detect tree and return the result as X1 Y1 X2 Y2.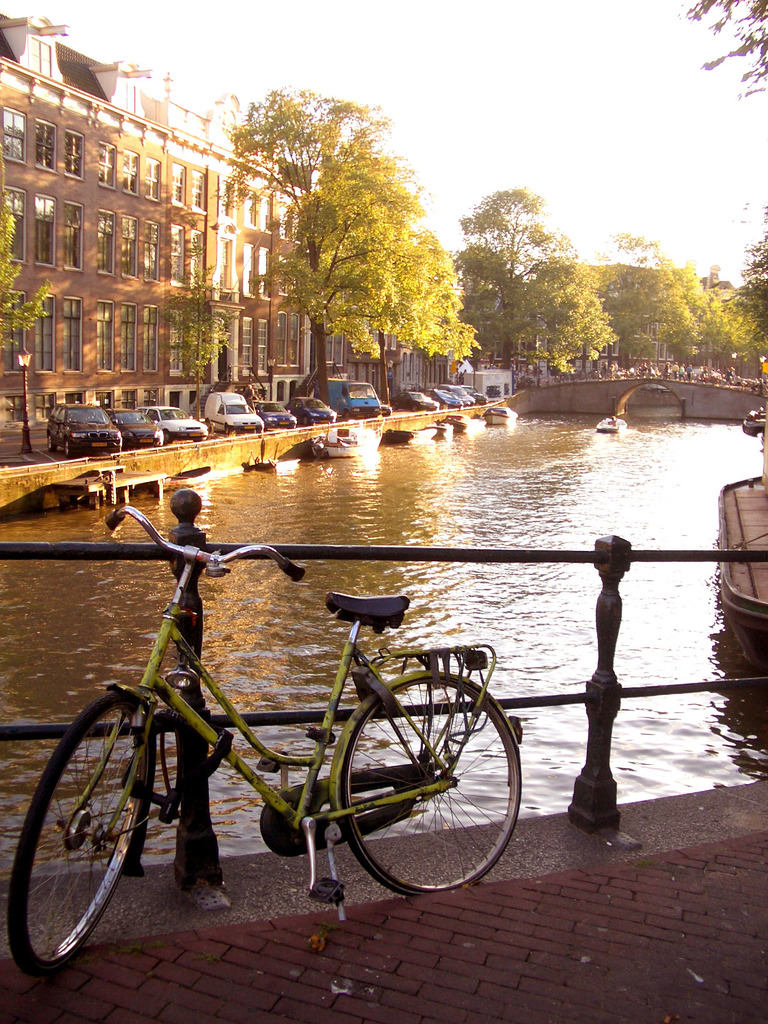
666 0 767 97.
